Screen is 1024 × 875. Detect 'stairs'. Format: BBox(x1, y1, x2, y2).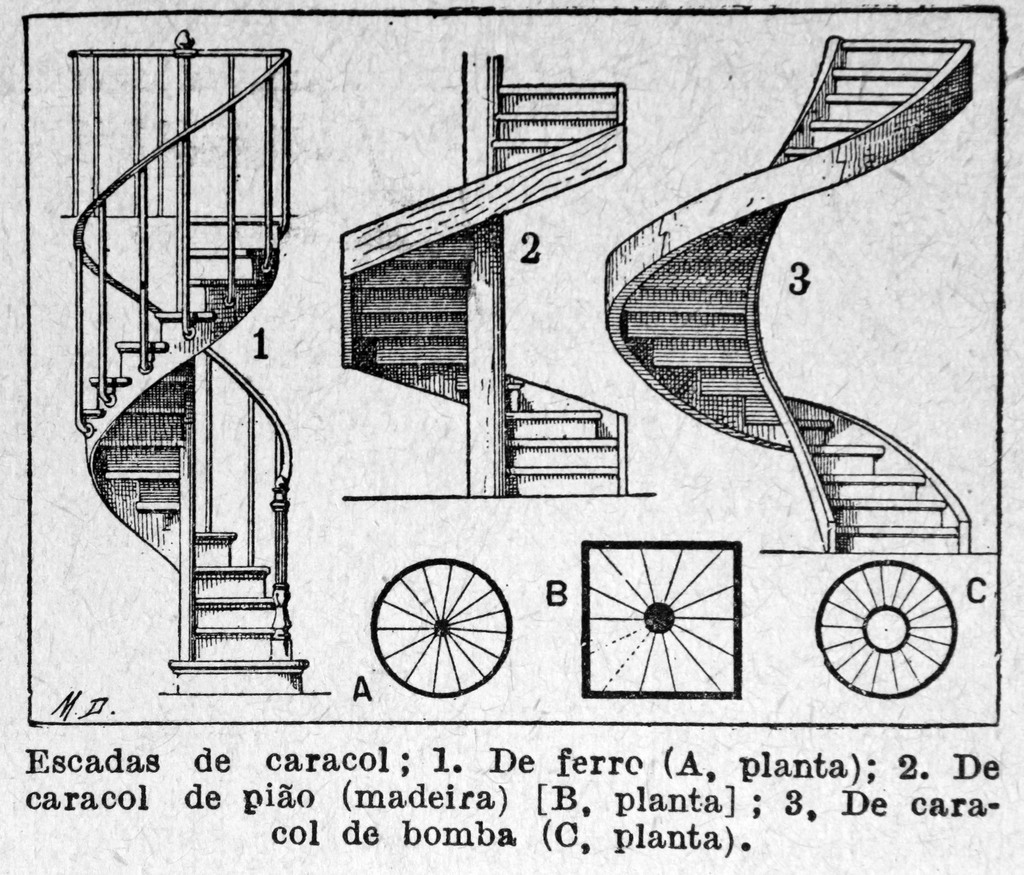
BBox(607, 28, 980, 568).
